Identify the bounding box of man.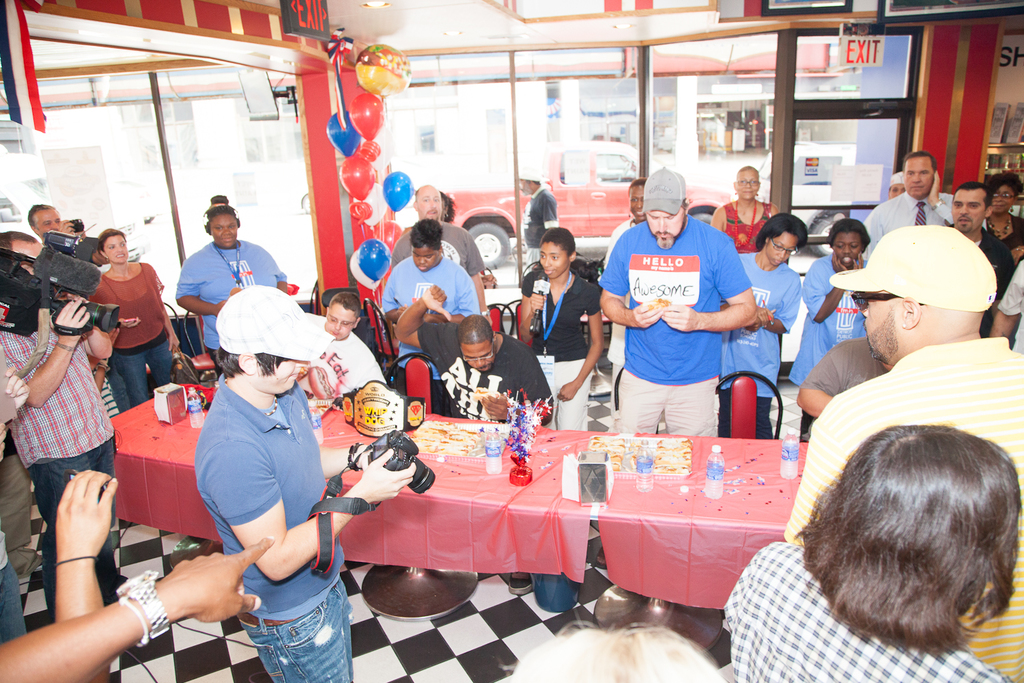
<box>857,156,956,268</box>.
